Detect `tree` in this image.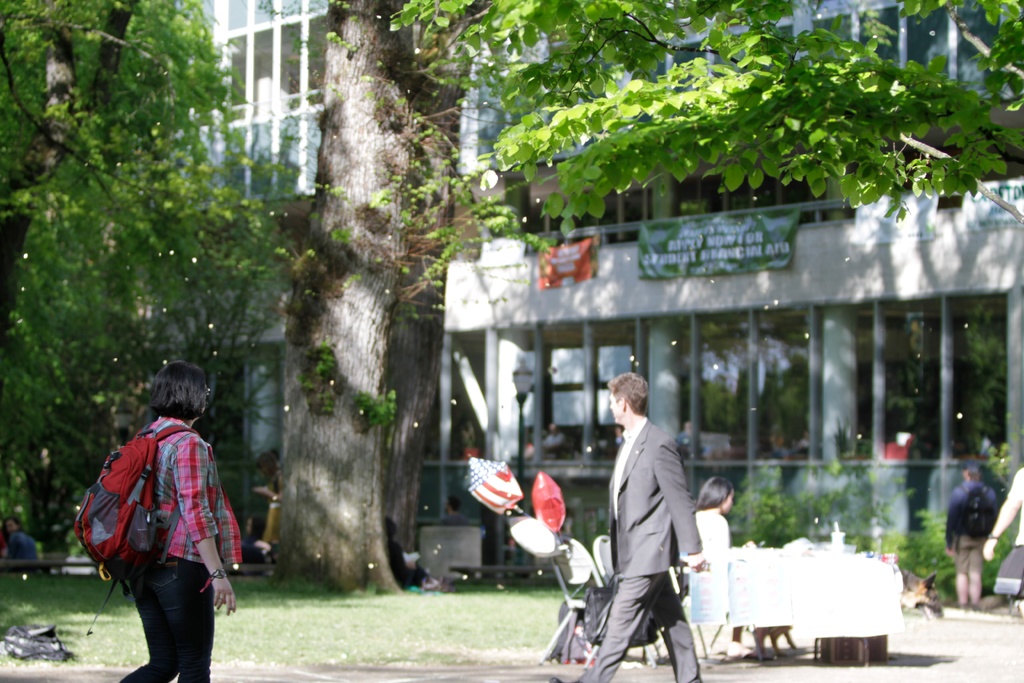
Detection: box=[266, 0, 415, 599].
